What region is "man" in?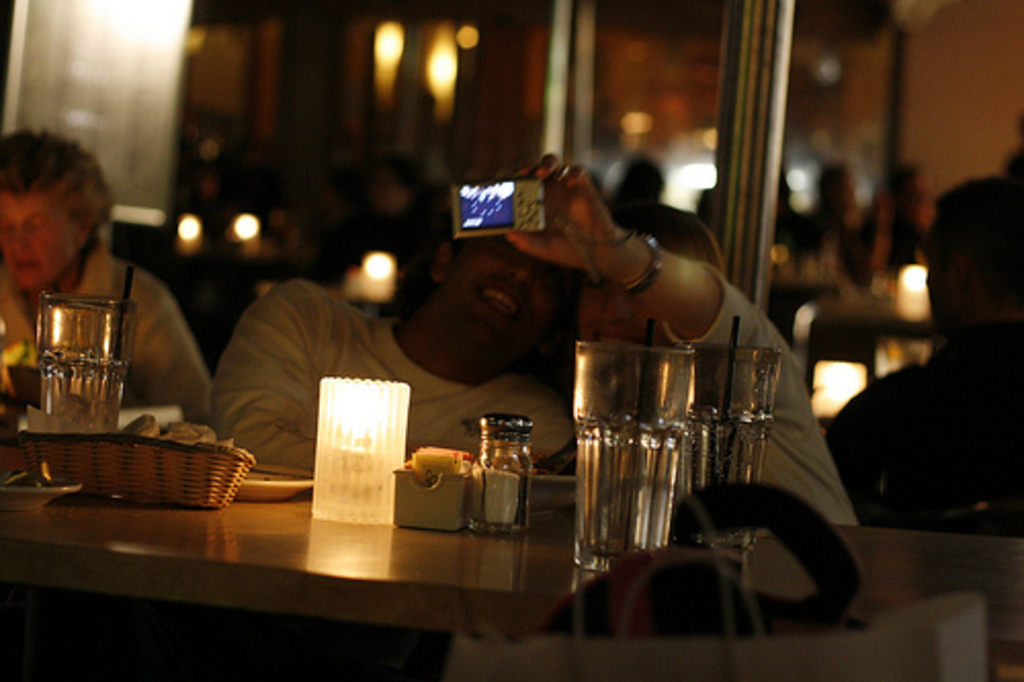
(x1=817, y1=178, x2=1022, y2=530).
